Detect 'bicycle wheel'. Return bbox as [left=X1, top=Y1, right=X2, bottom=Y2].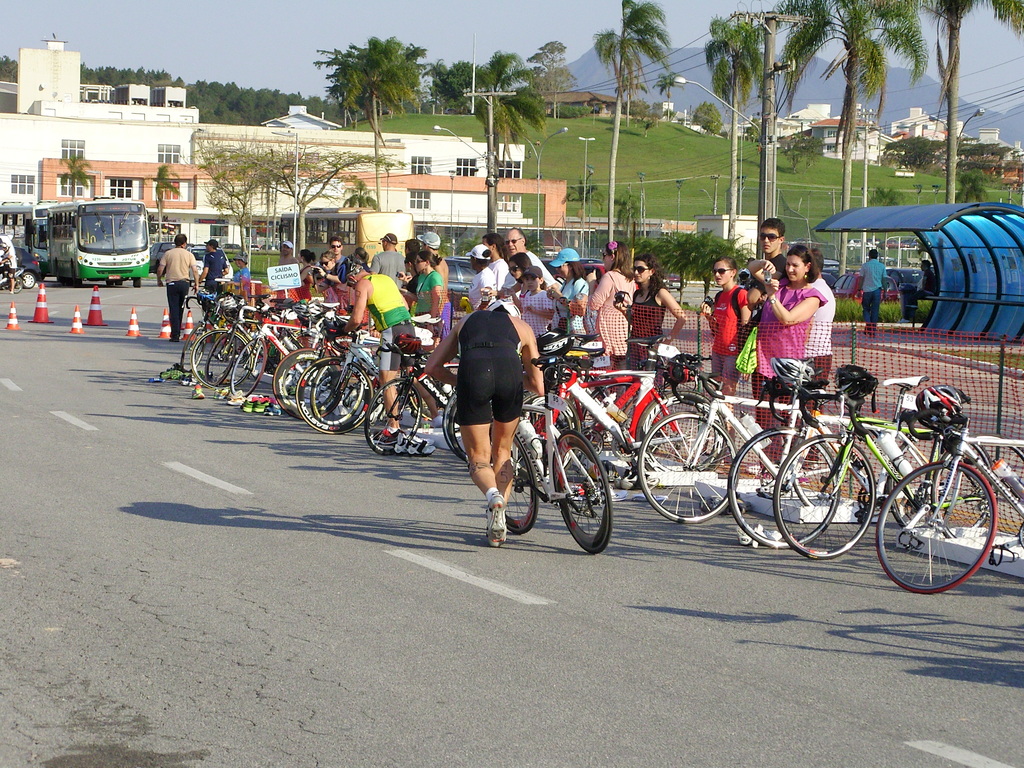
[left=928, top=440, right=990, bottom=547].
